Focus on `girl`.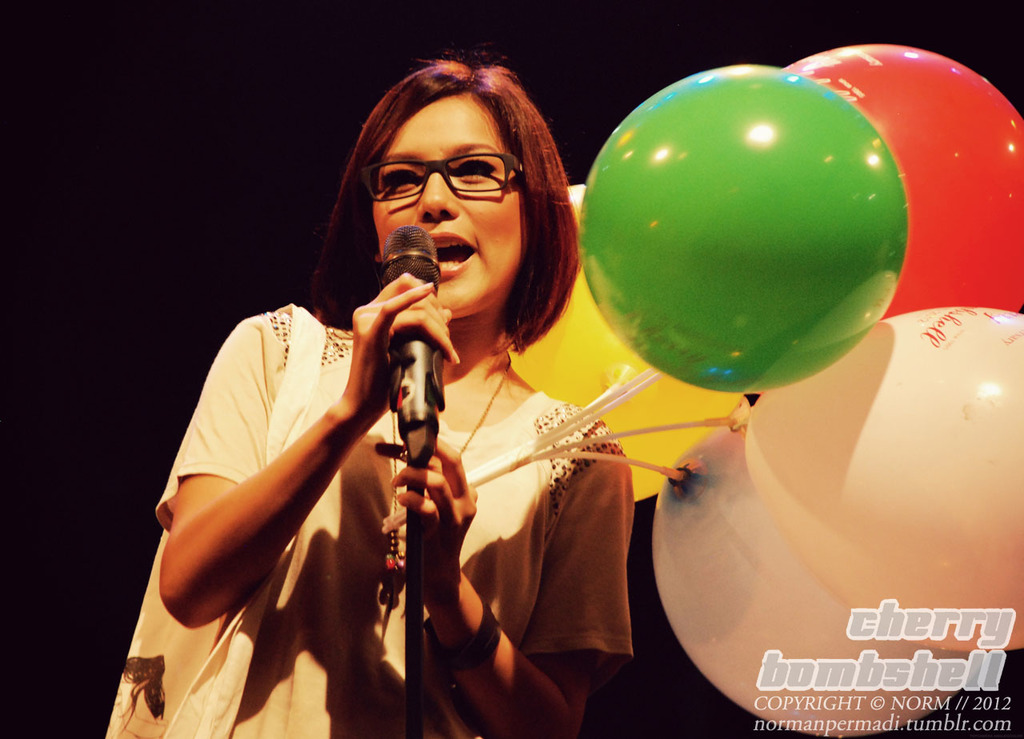
Focused at box=[98, 50, 638, 738].
